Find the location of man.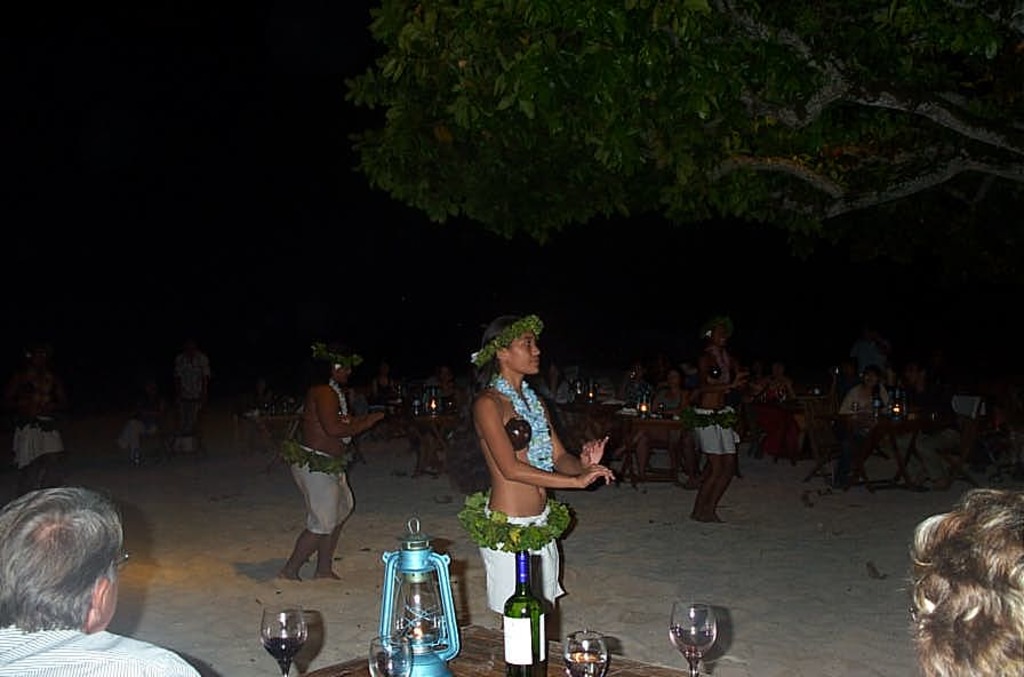
Location: 0 479 147 667.
